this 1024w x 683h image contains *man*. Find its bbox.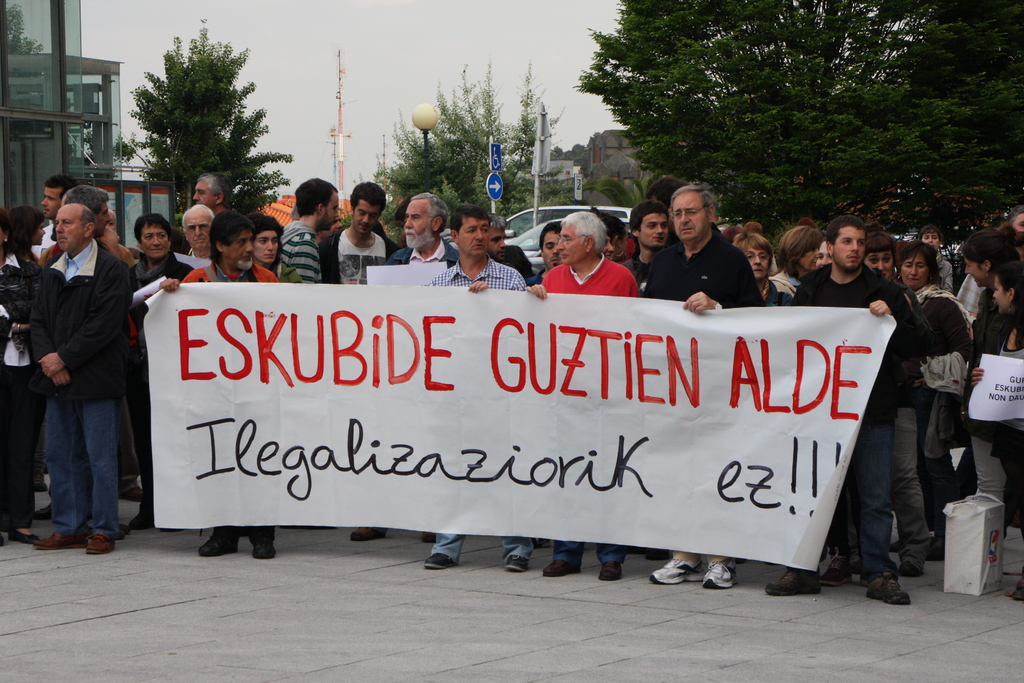
box=[792, 217, 911, 605].
